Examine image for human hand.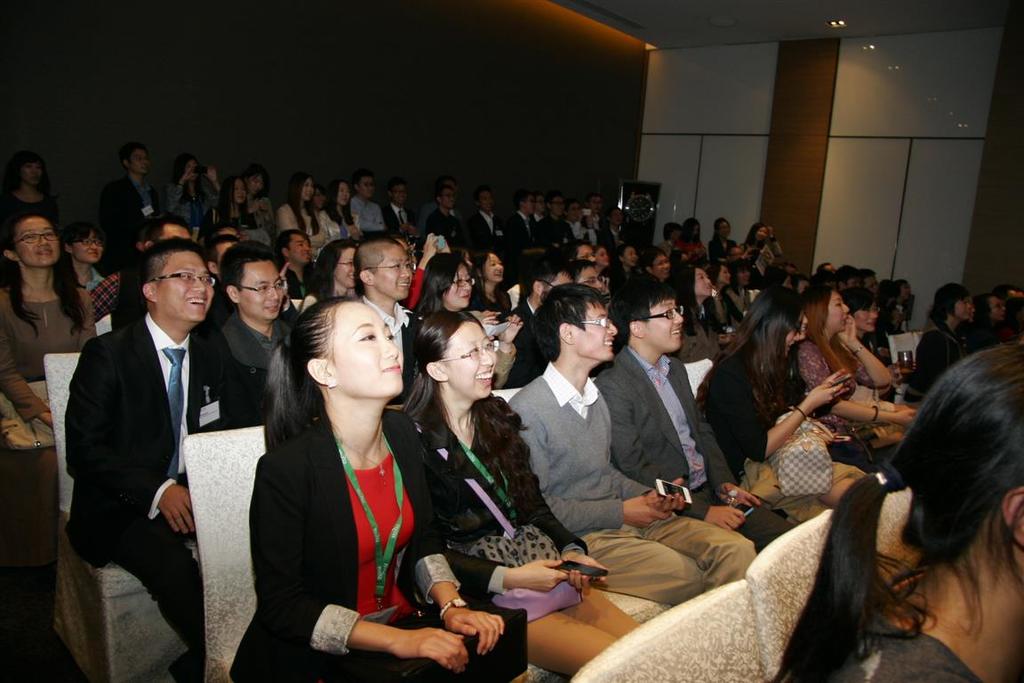
Examination result: l=894, t=406, r=920, b=429.
